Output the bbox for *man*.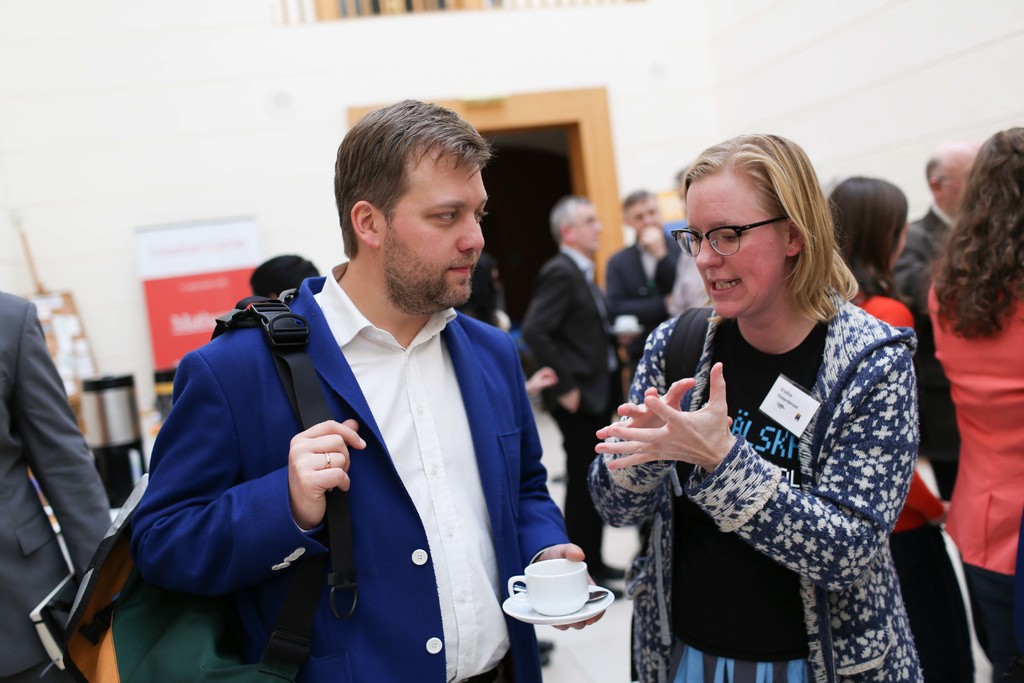
region(111, 128, 600, 675).
